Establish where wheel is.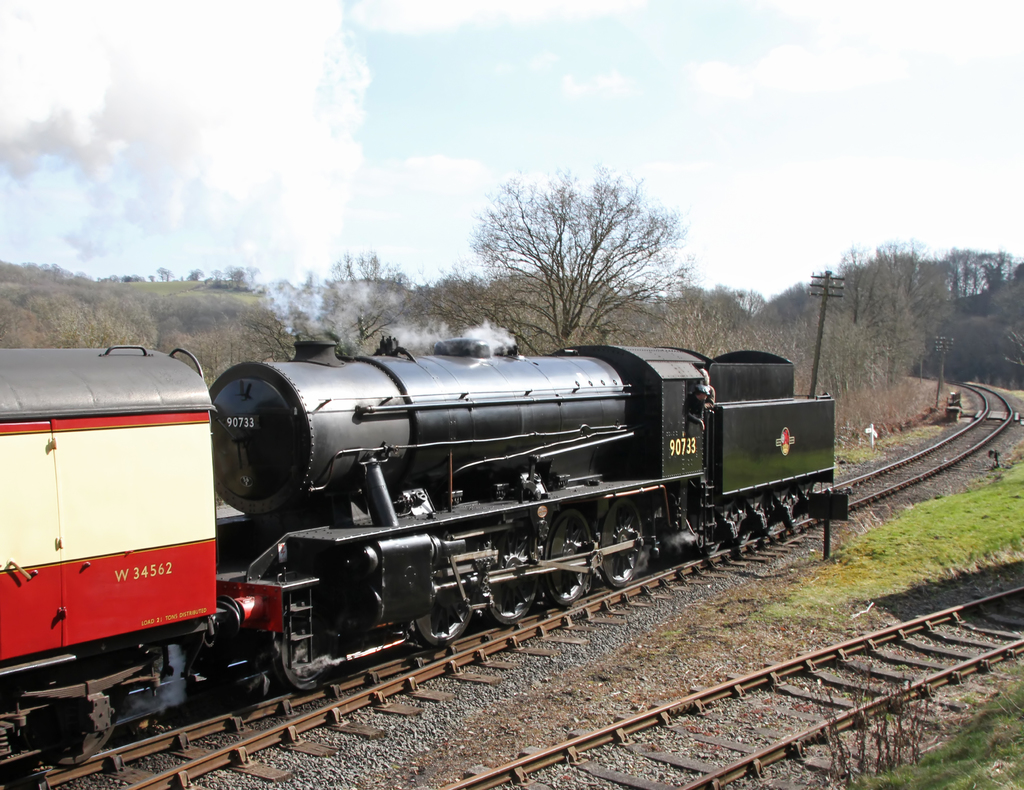
Established at l=414, t=594, r=472, b=651.
